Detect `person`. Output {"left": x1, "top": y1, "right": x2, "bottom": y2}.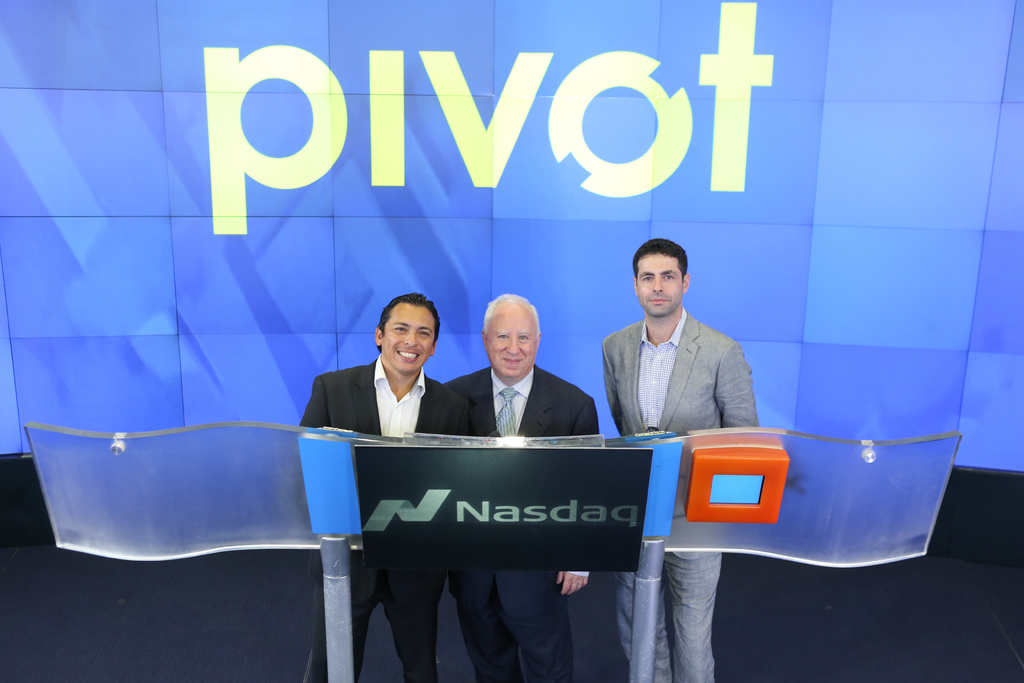
{"left": 444, "top": 293, "right": 600, "bottom": 682}.
